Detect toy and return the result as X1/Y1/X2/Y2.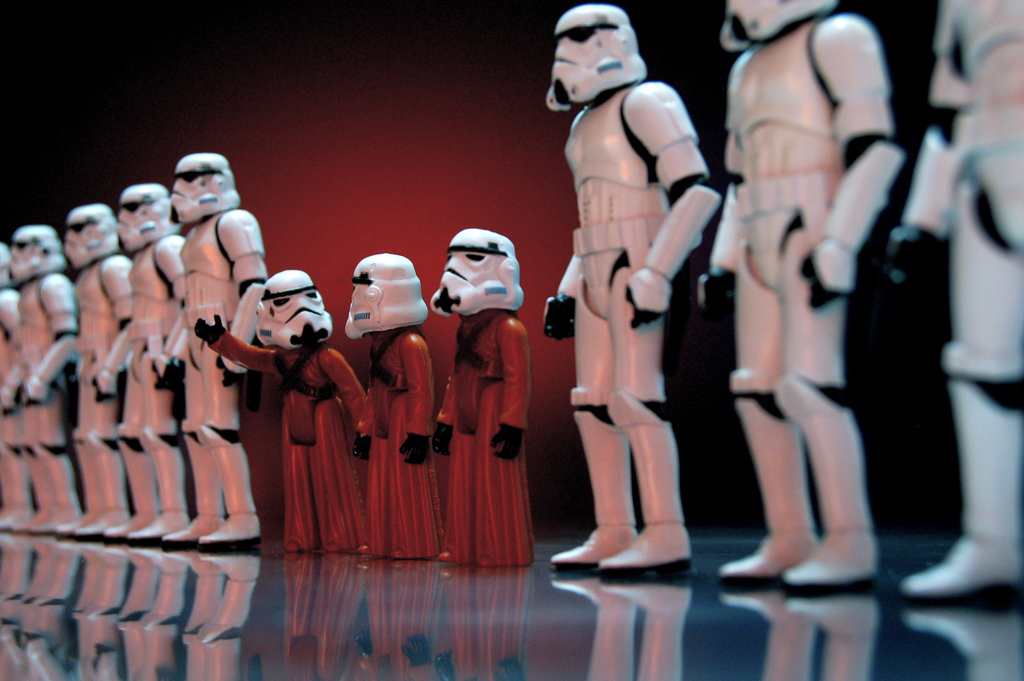
0/243/22/532.
